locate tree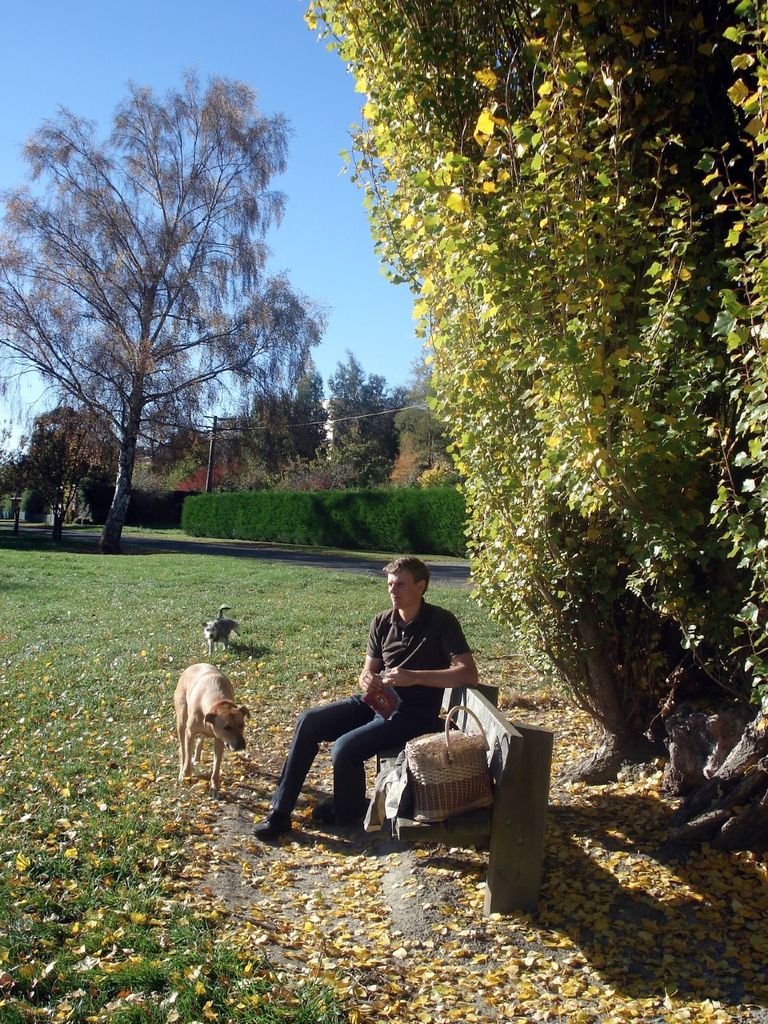
36 39 315 586
